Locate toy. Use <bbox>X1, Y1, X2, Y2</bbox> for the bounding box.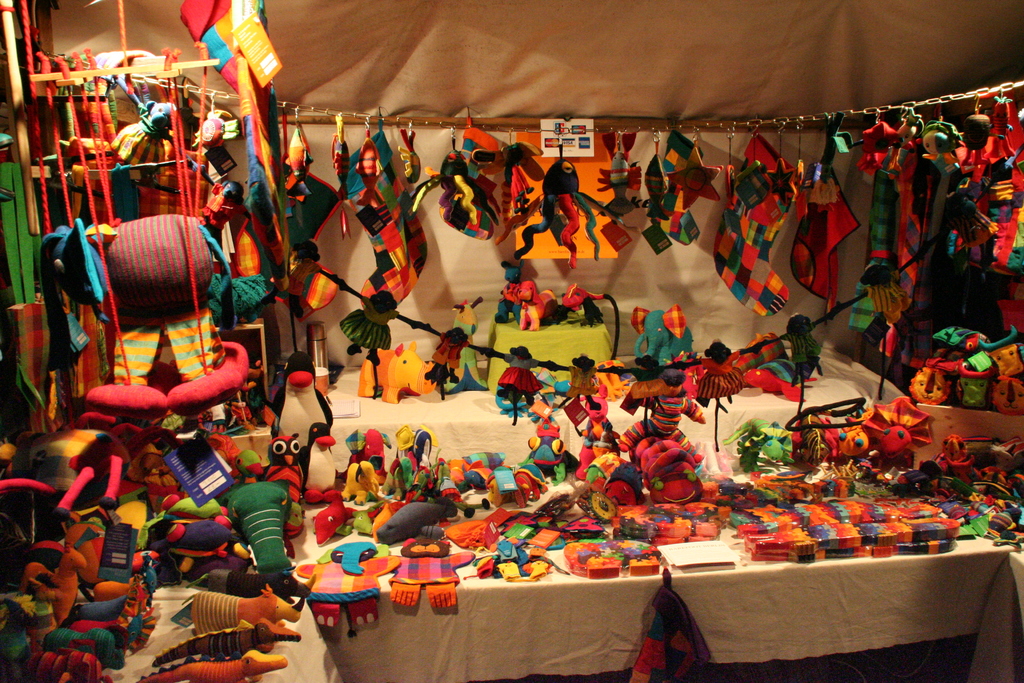
<bbox>664, 138, 723, 211</bbox>.
